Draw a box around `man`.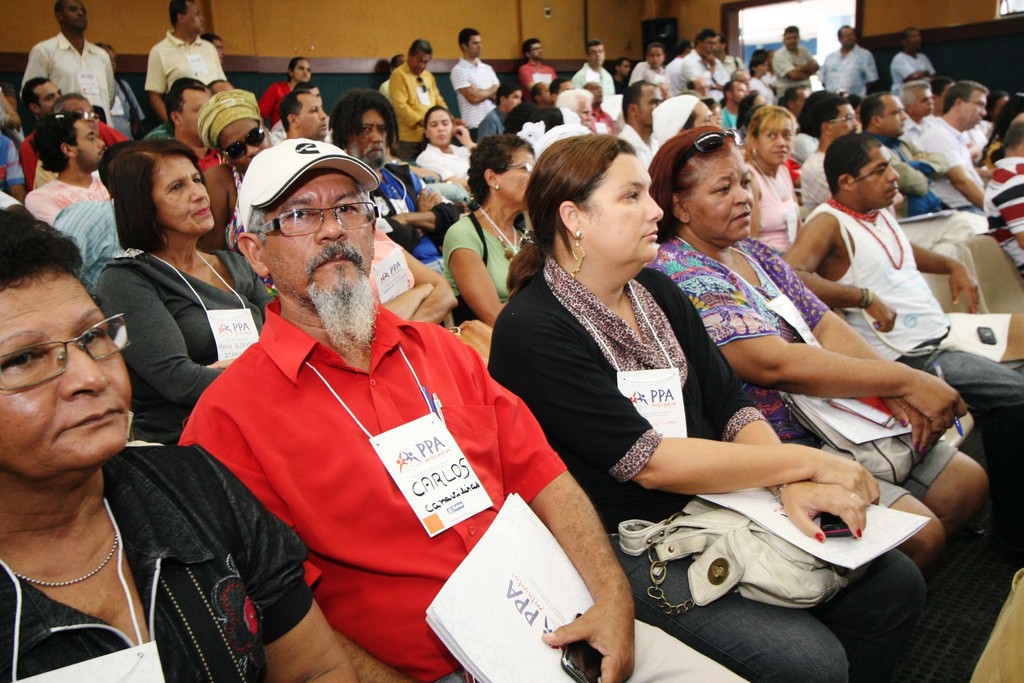
916 81 989 220.
